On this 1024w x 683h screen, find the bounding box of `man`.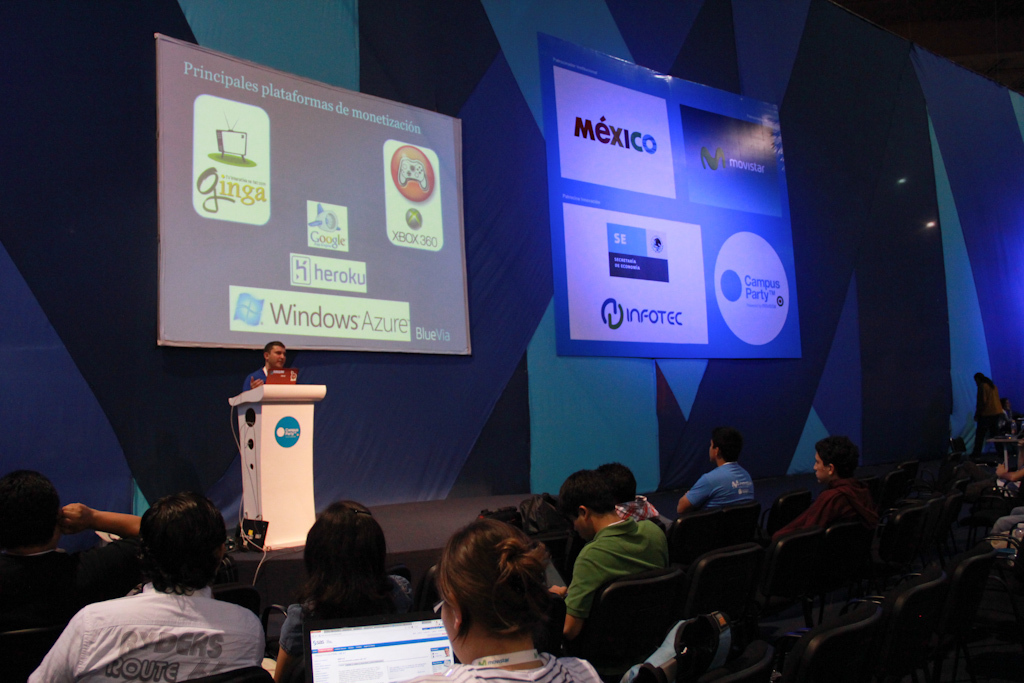
Bounding box: x1=18 y1=487 x2=277 y2=682.
